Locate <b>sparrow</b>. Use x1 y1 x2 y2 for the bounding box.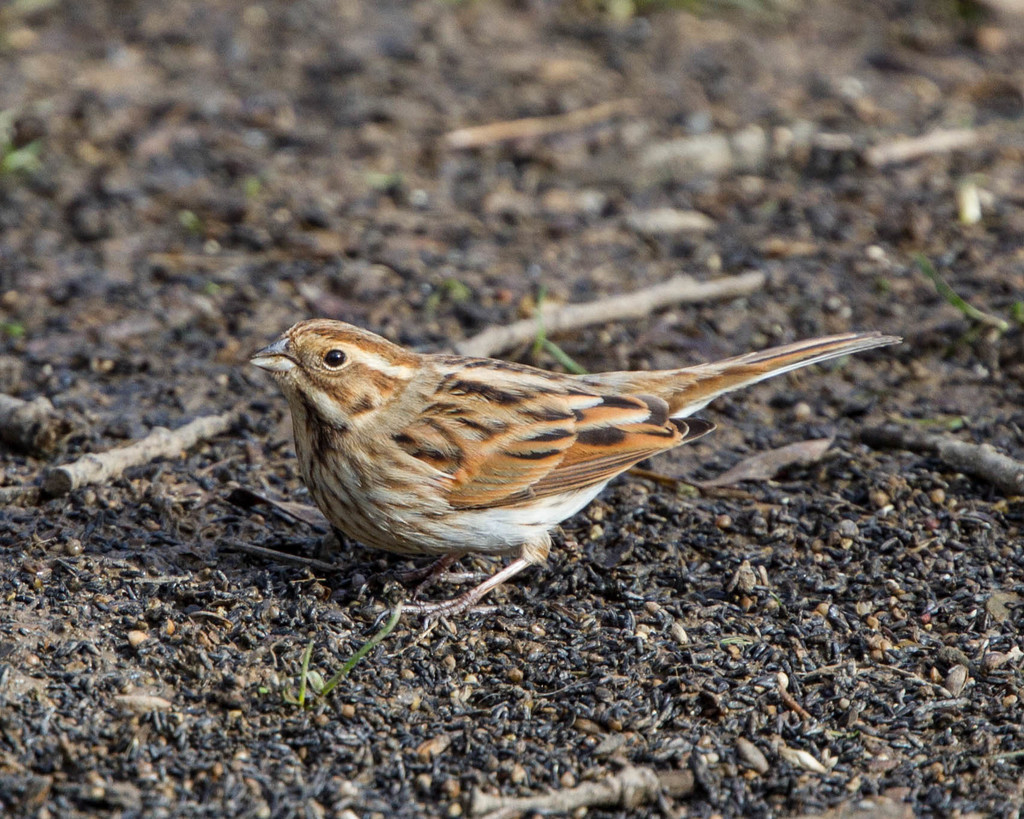
238 301 892 619.
